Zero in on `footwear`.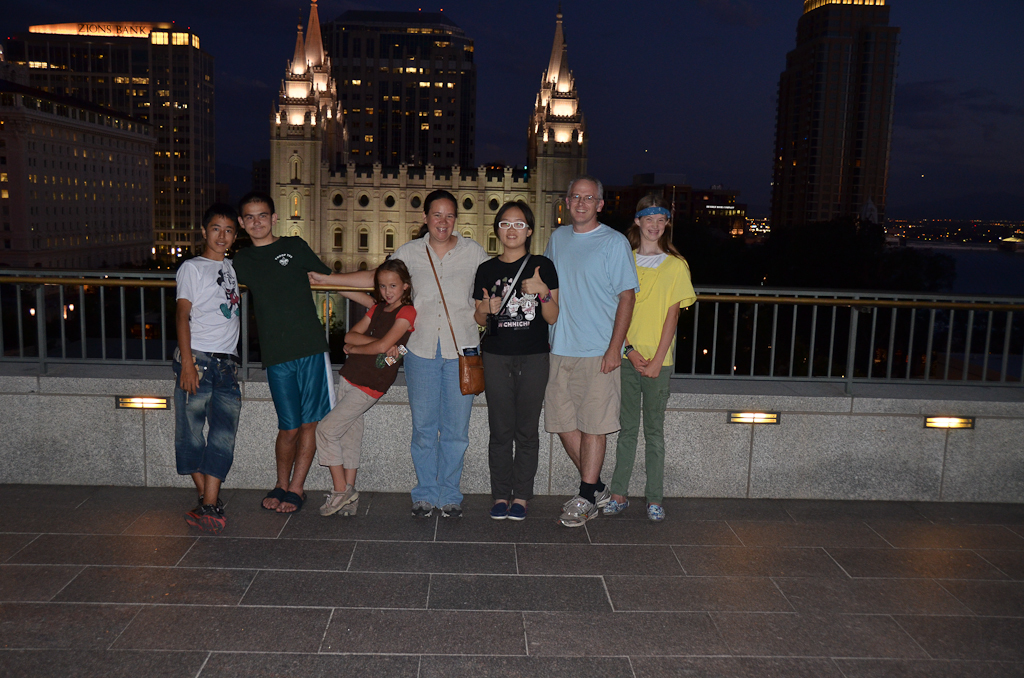
Zeroed in: x1=646, y1=502, x2=669, y2=525.
